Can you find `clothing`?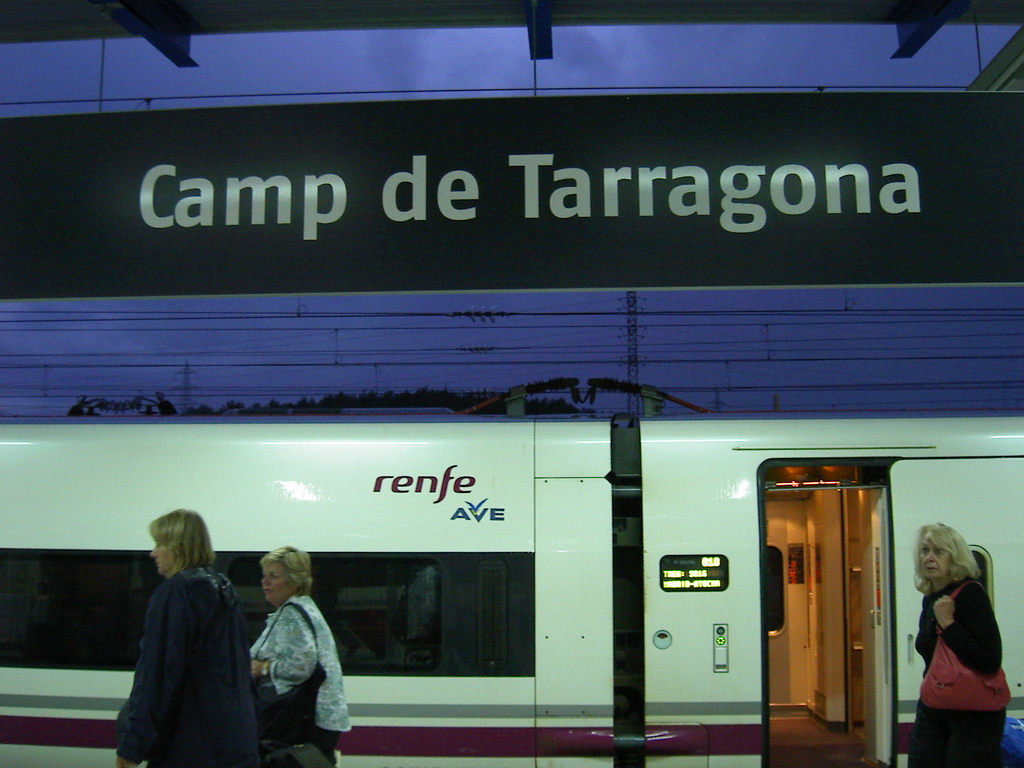
Yes, bounding box: [246, 593, 349, 767].
